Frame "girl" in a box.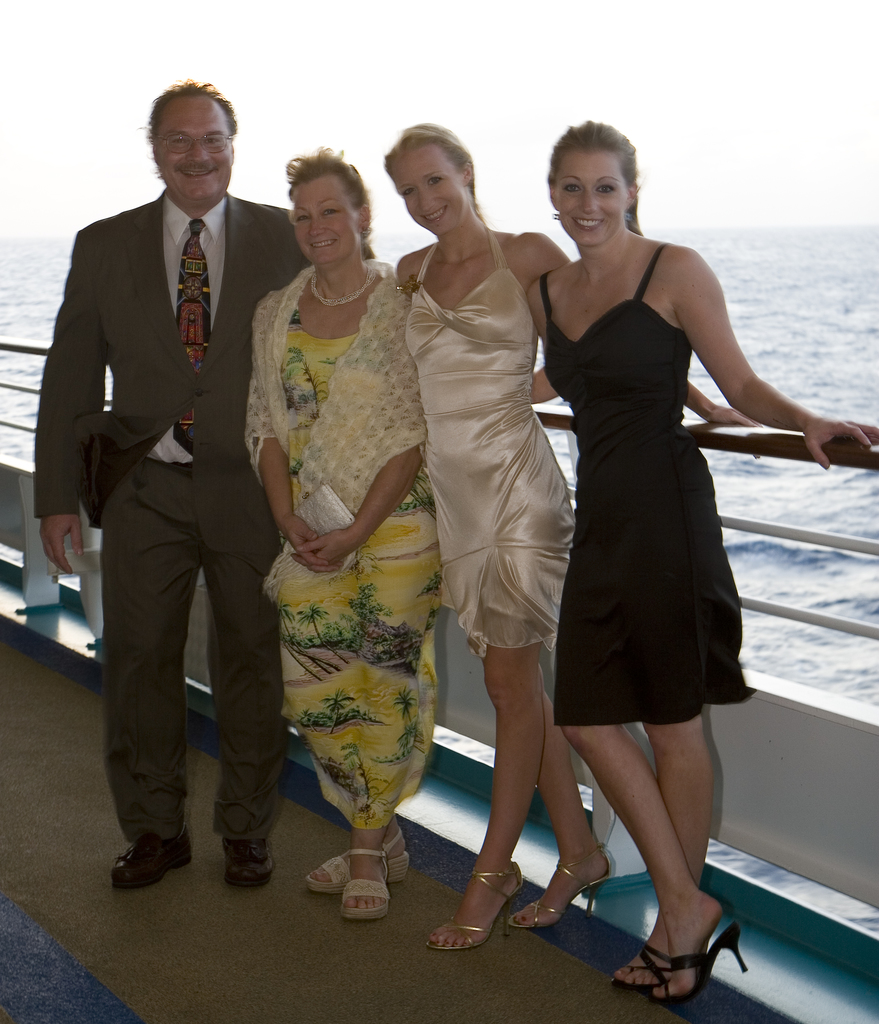
crop(391, 120, 768, 955).
